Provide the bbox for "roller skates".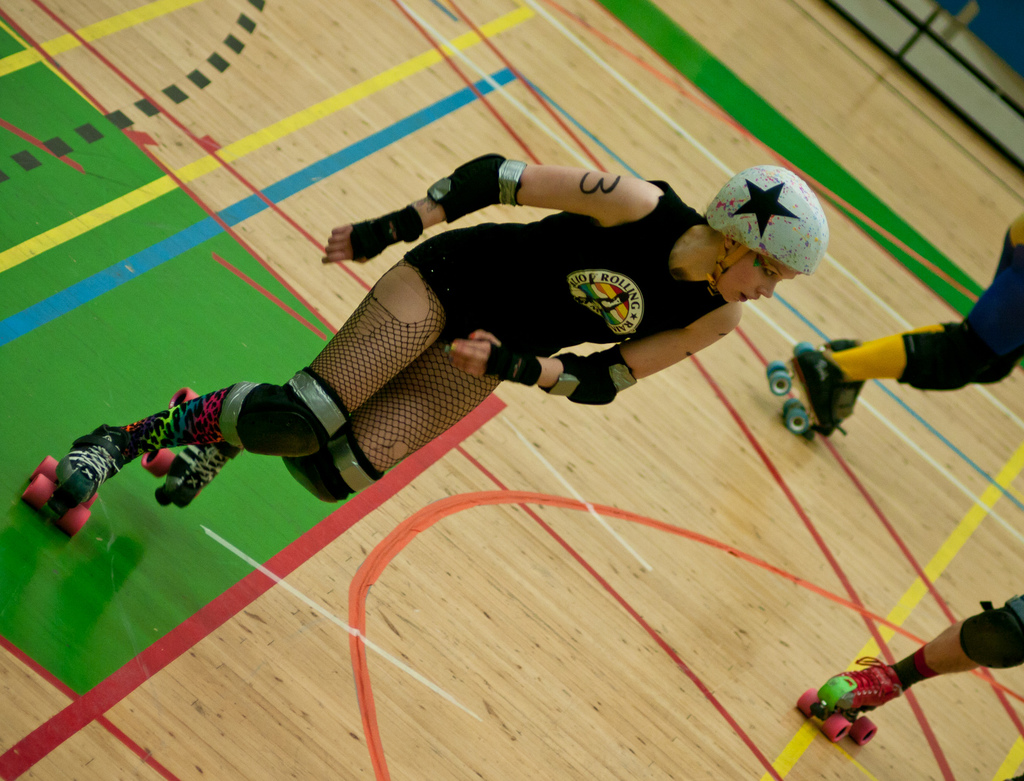
region(769, 337, 868, 442).
